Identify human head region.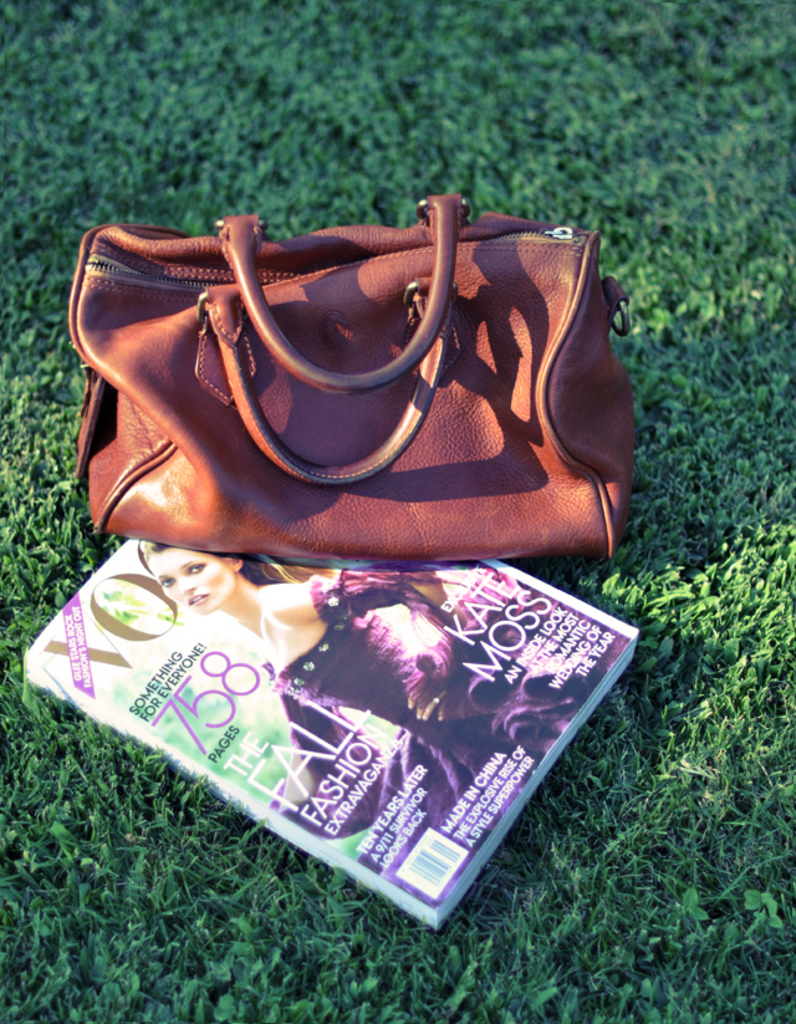
Region: select_region(144, 546, 330, 617).
